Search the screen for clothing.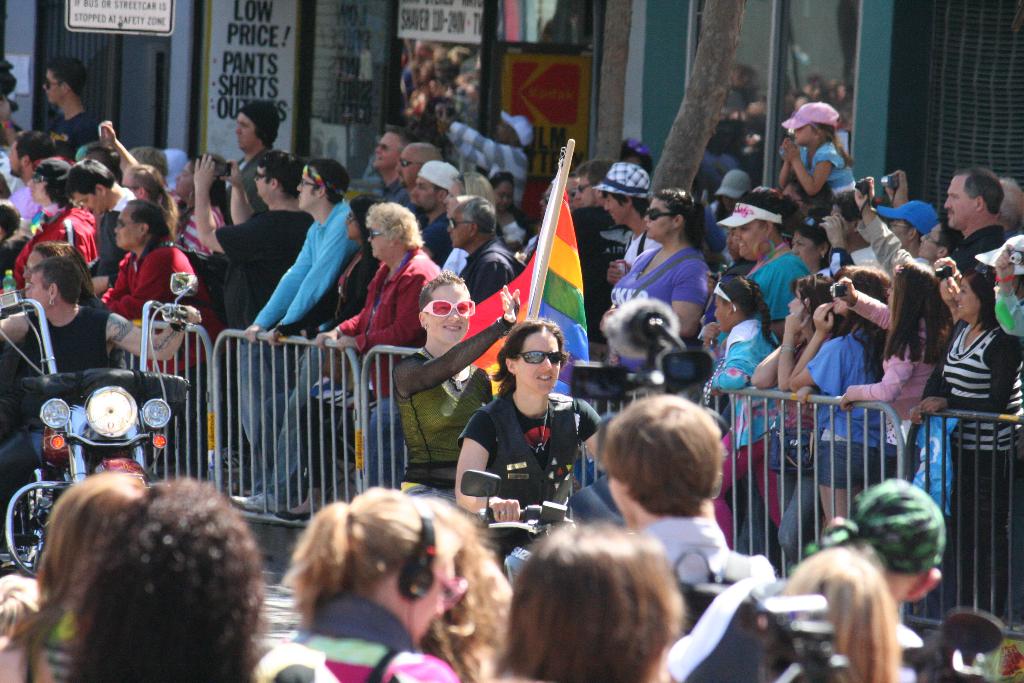
Found at {"left": 99, "top": 226, "right": 220, "bottom": 373}.
